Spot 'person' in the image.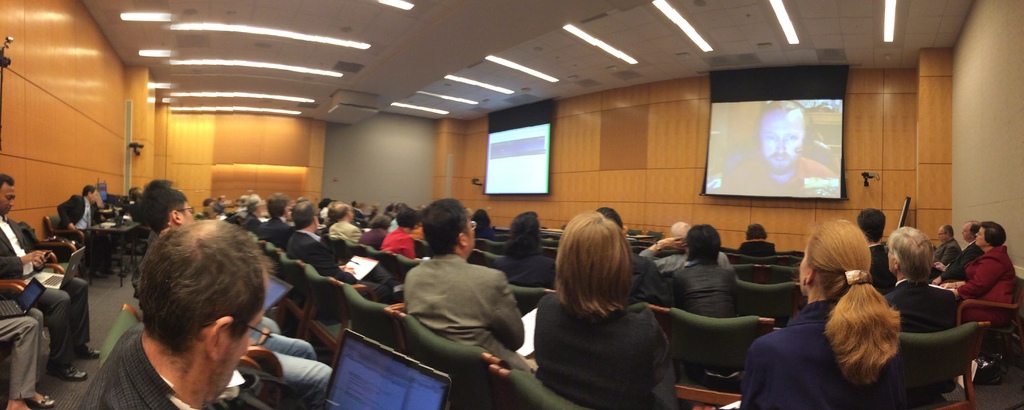
'person' found at (left=56, top=184, right=108, bottom=278).
